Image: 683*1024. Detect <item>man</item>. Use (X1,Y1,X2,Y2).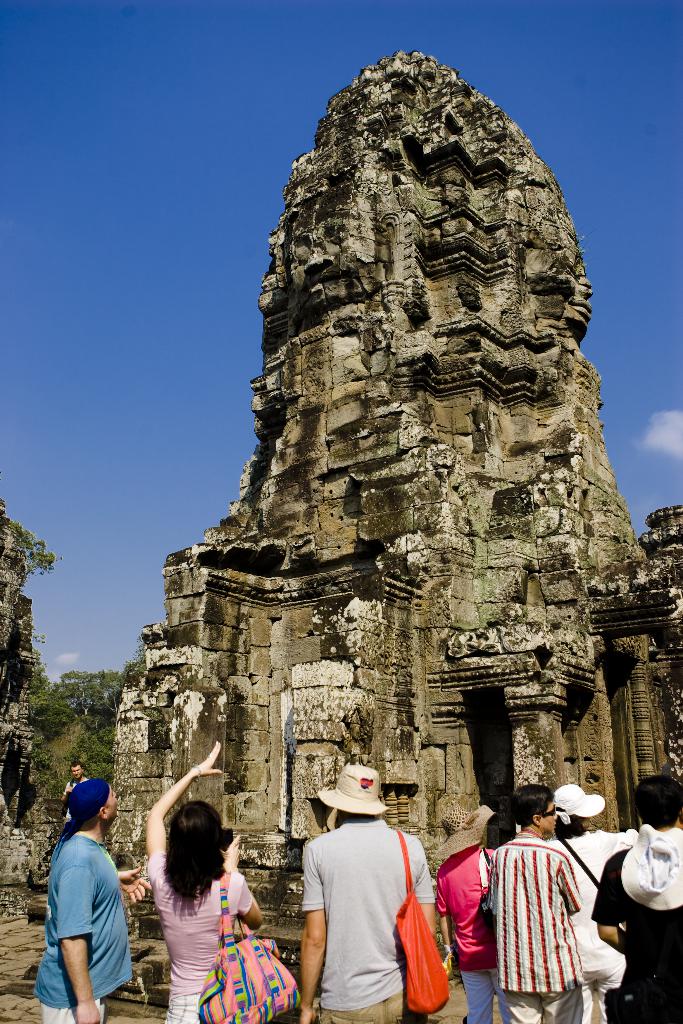
(484,784,577,1023).
